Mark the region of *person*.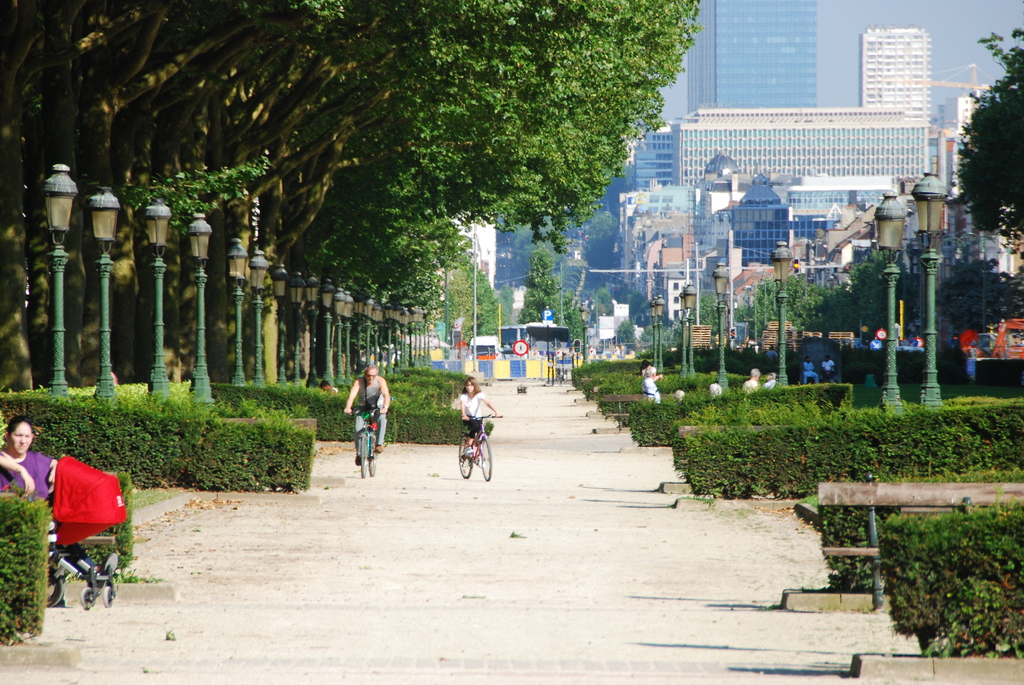
Region: x1=707 y1=380 x2=722 y2=398.
